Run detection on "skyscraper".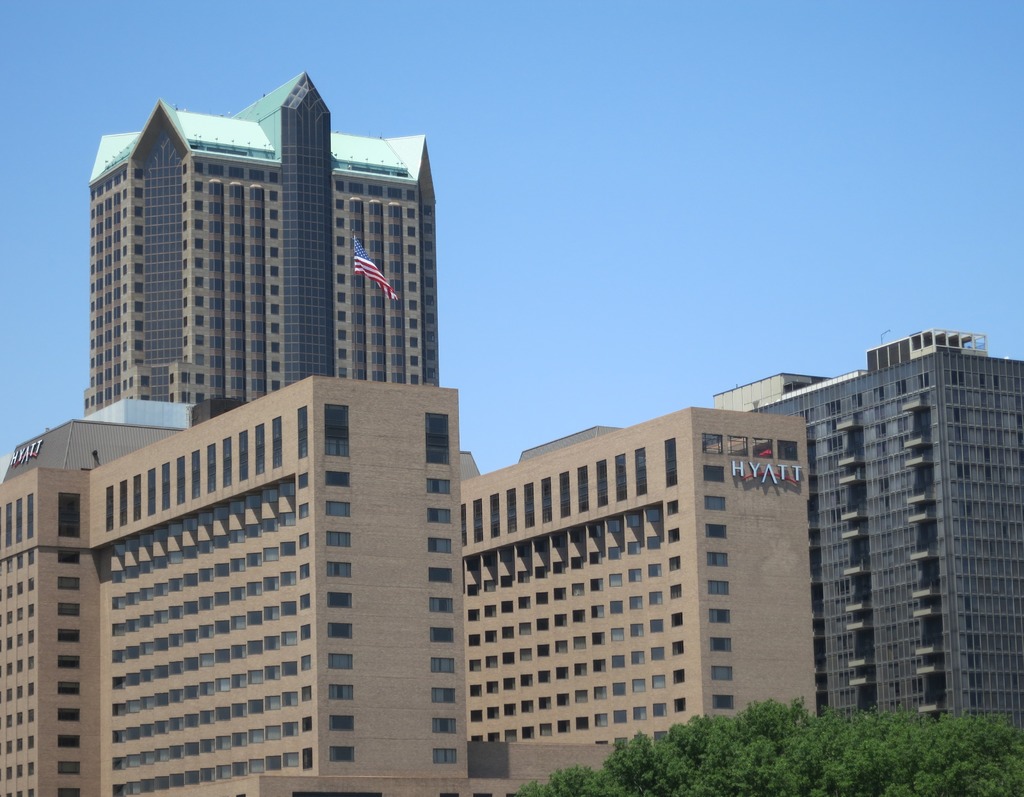
Result: Rect(0, 394, 462, 796).
